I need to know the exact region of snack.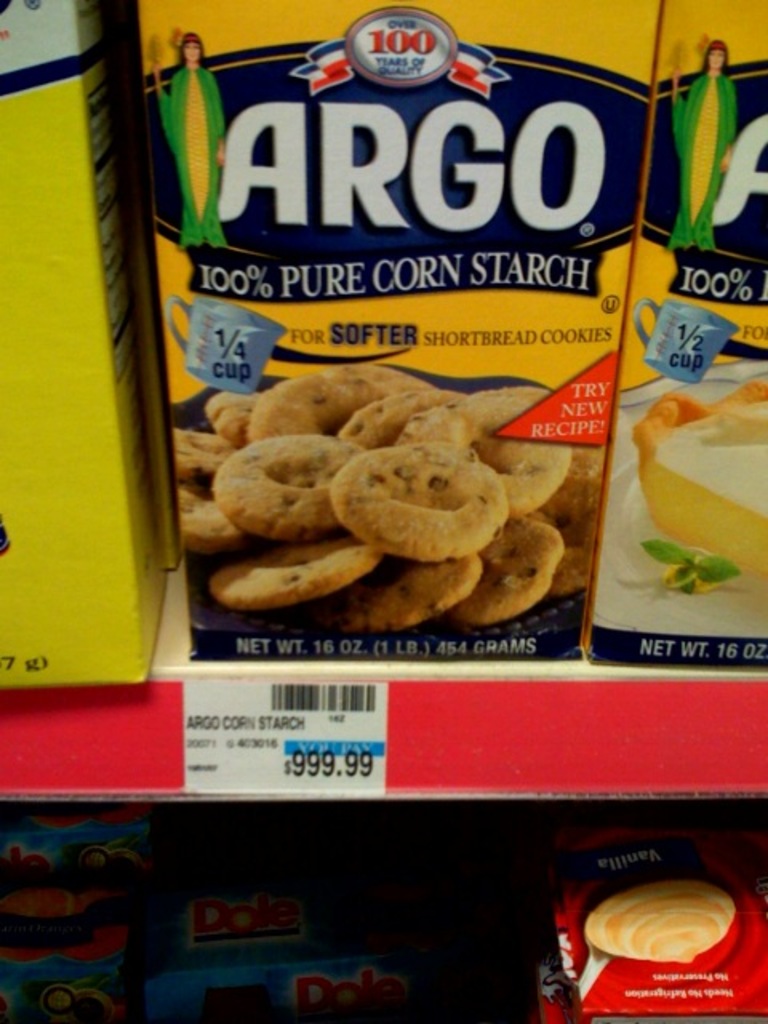
Region: bbox=(326, 438, 509, 562).
